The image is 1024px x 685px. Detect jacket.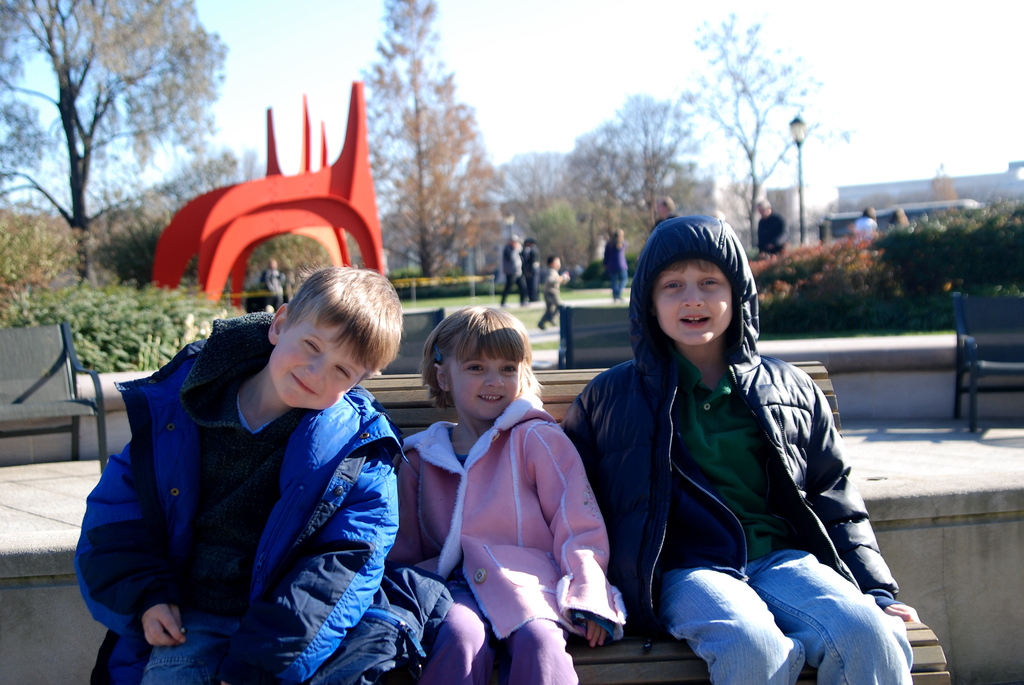
Detection: select_region(383, 395, 630, 662).
